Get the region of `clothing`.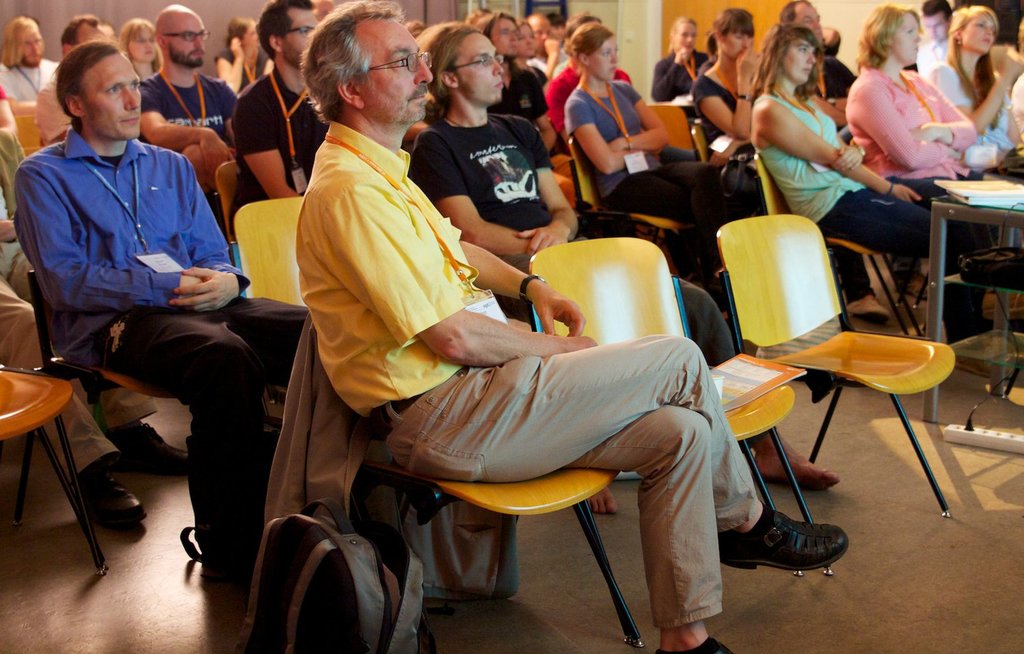
x1=793 y1=38 x2=856 y2=98.
